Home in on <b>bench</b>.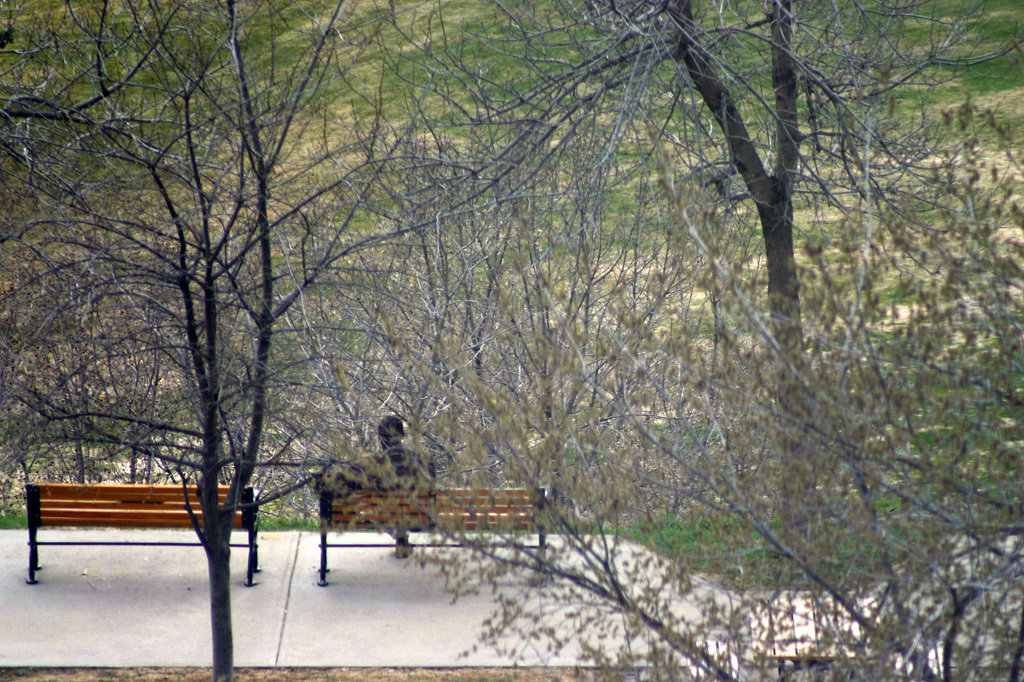
Homed in at x1=8, y1=476, x2=237, y2=594.
